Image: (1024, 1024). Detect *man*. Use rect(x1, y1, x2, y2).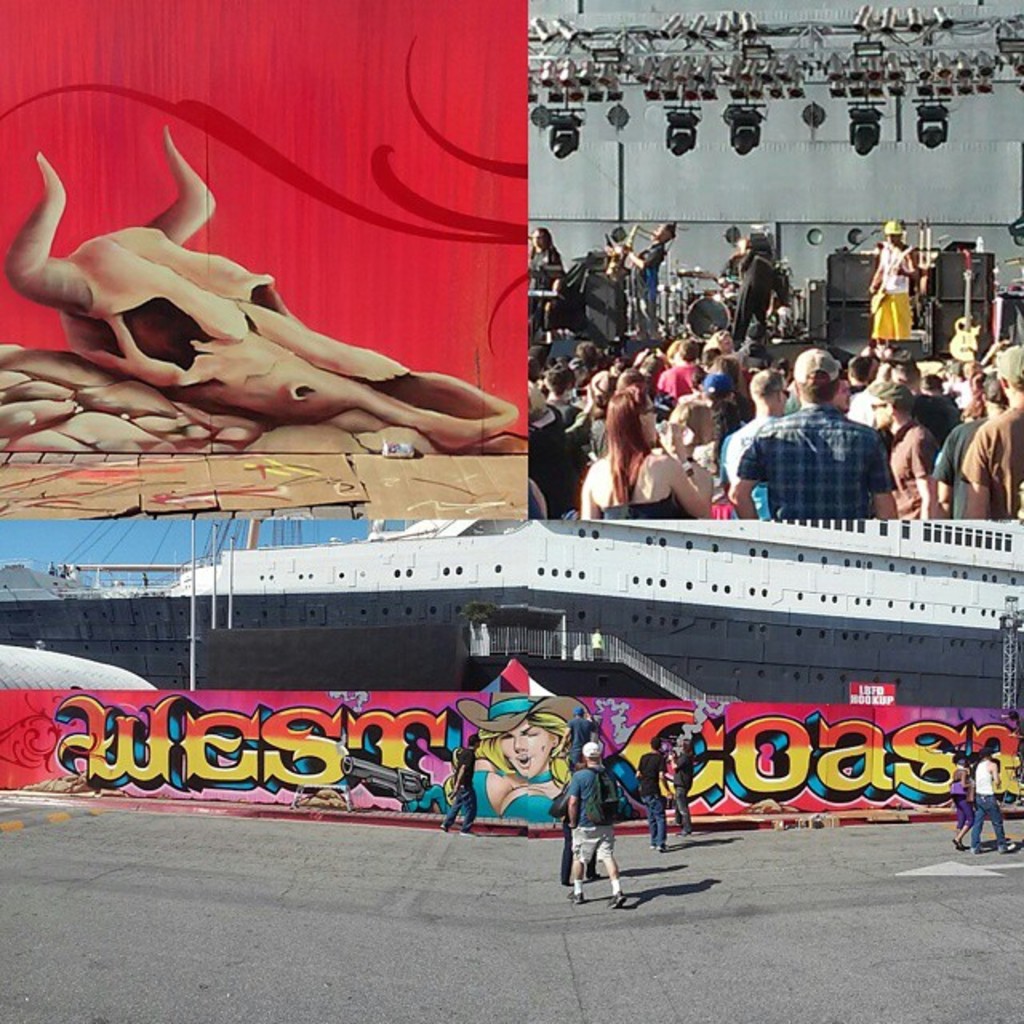
rect(731, 346, 902, 539).
